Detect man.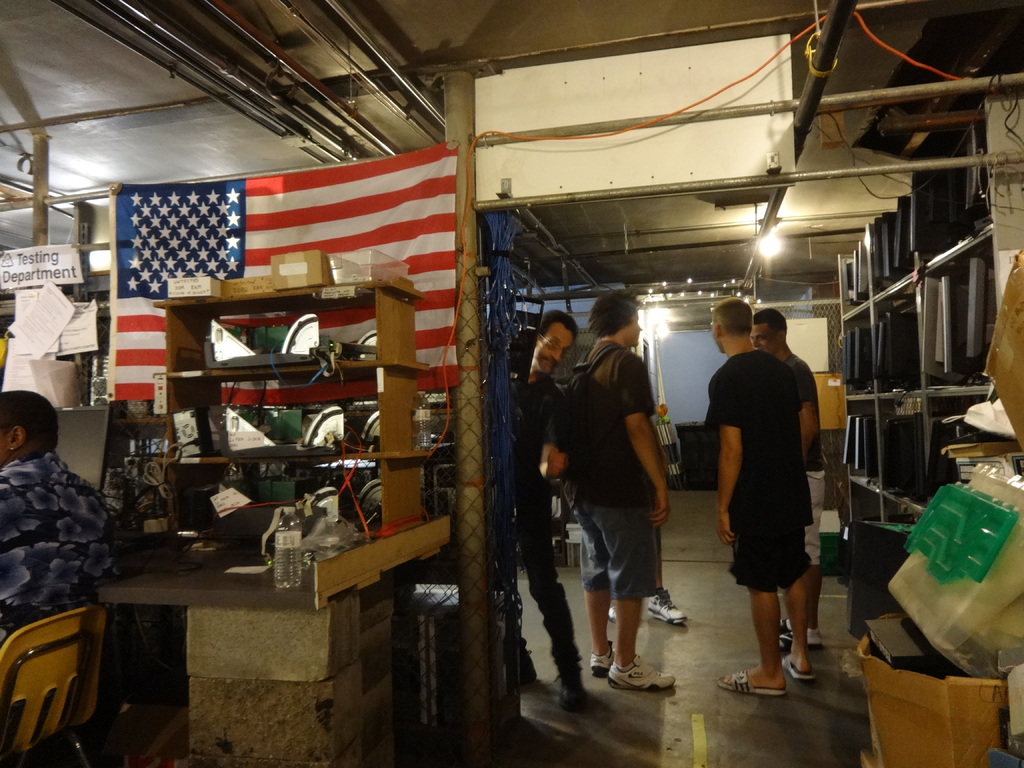
Detected at <bbox>556, 294, 669, 696</bbox>.
